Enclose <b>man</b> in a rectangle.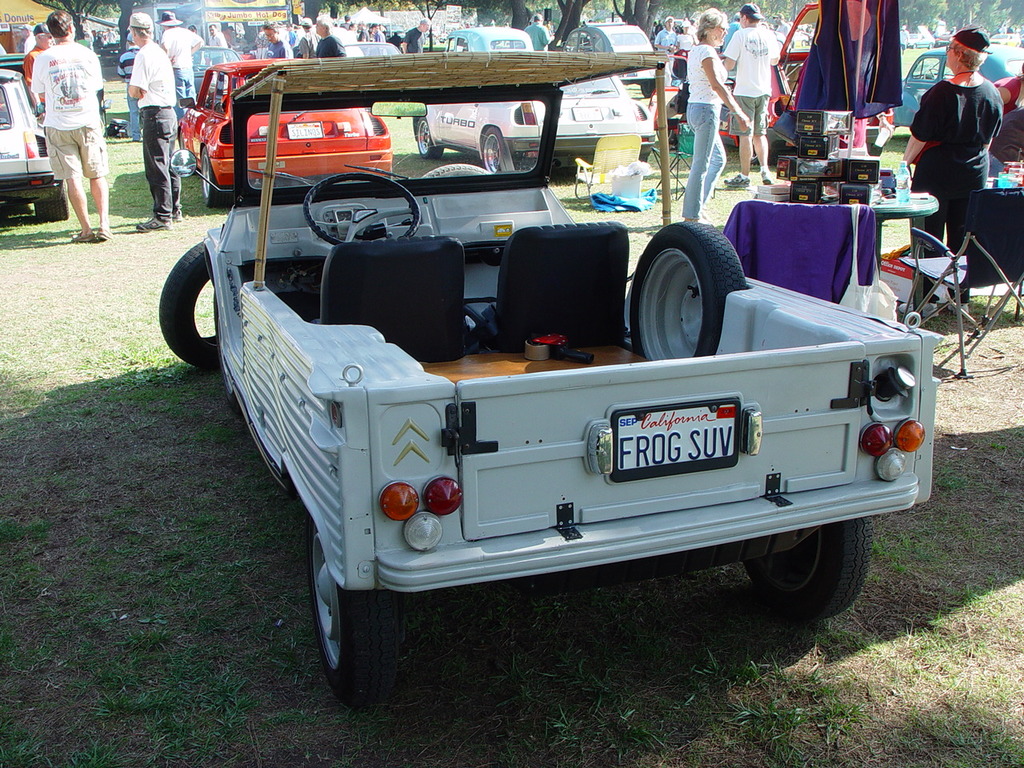
(left=654, top=17, right=678, bottom=86).
